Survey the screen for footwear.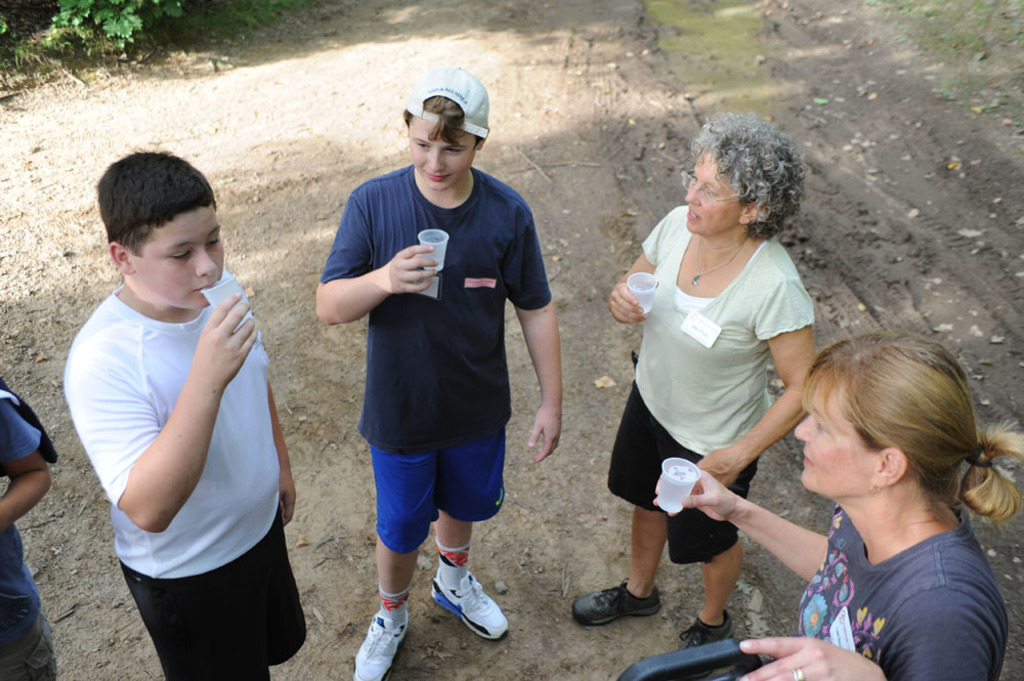
Survey found: <region>431, 573, 513, 641</region>.
